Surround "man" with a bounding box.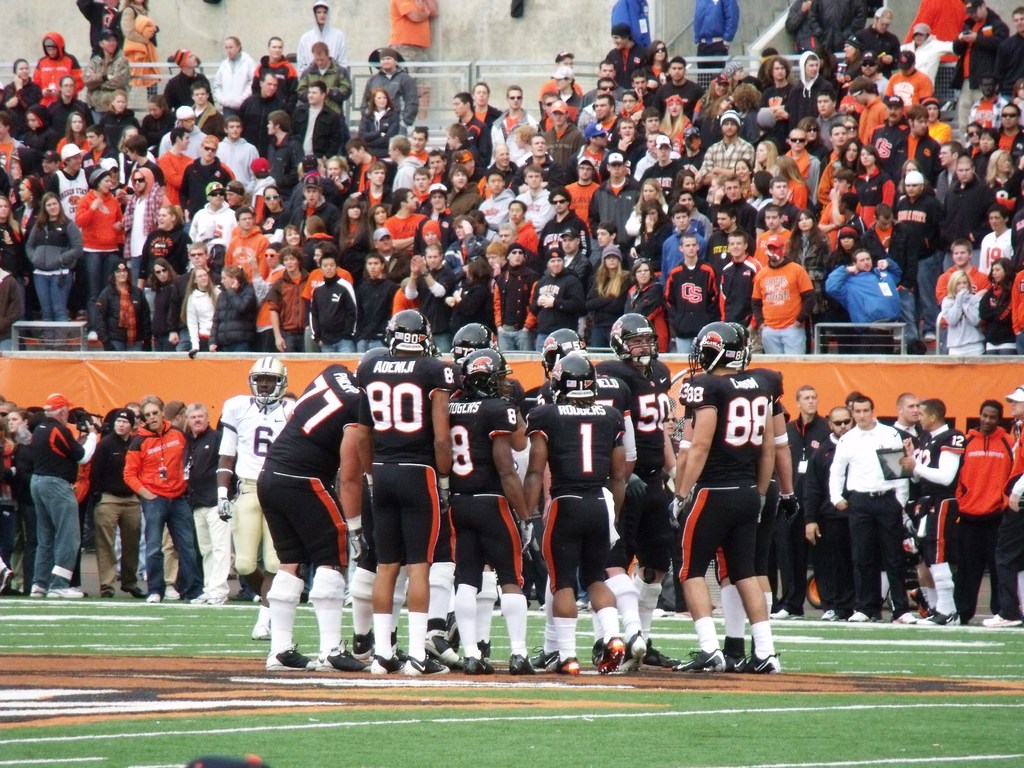
358/42/415/121.
